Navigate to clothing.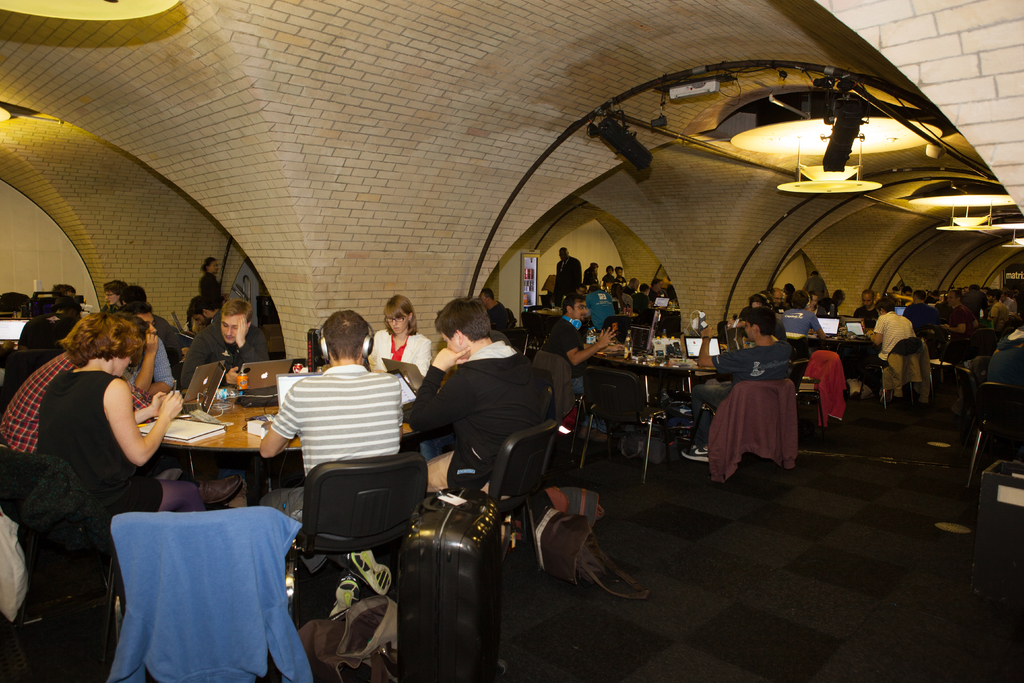
Navigation target: bbox=[983, 338, 1023, 383].
